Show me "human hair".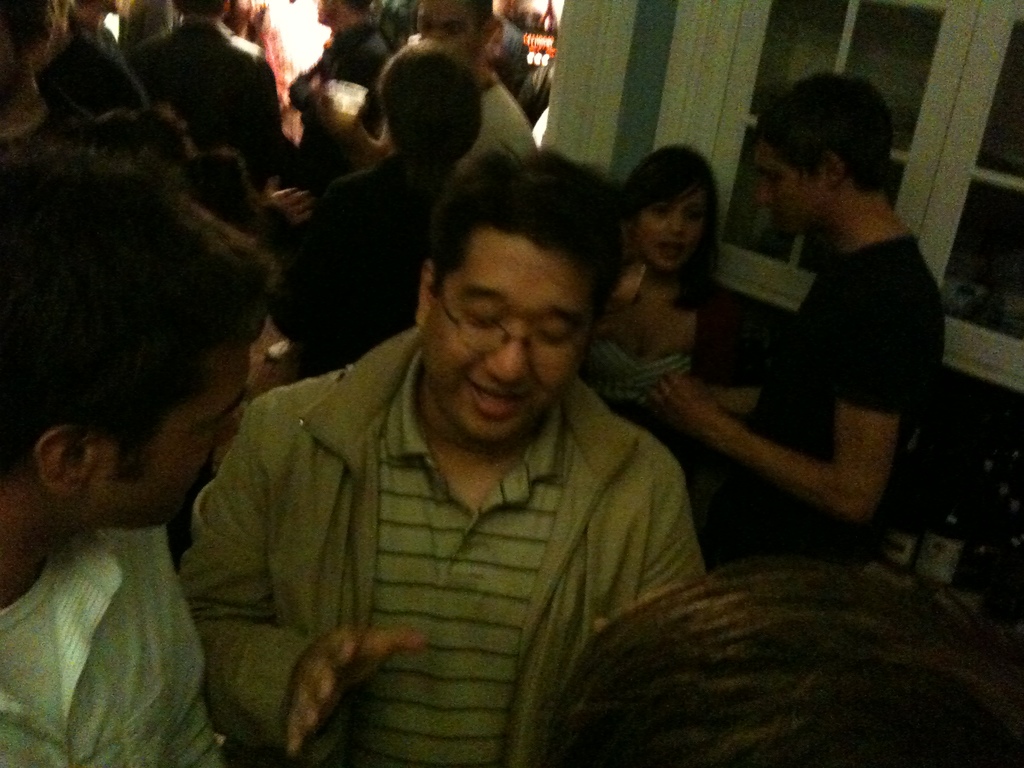
"human hair" is here: <box>0,0,55,68</box>.
